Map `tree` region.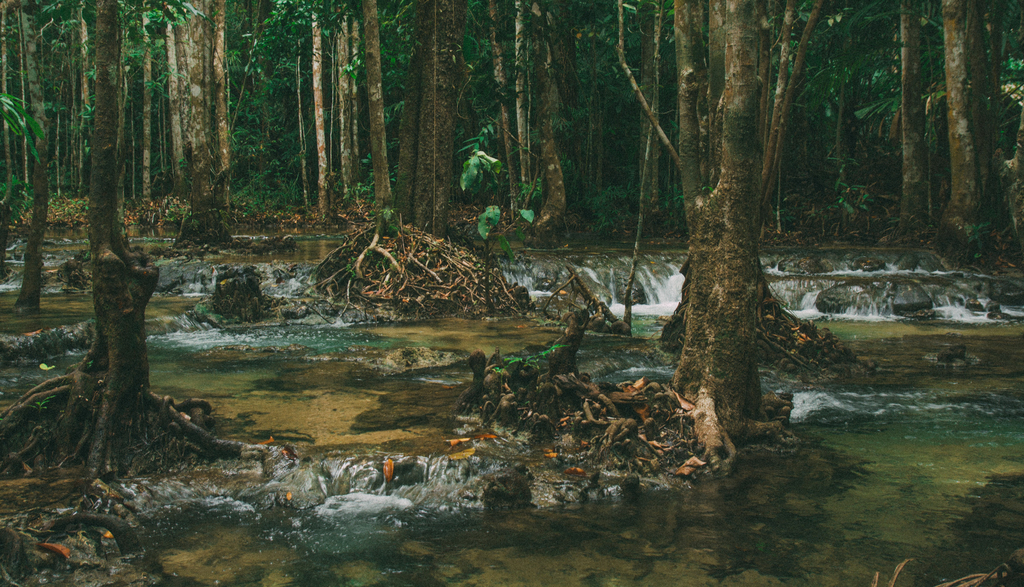
Mapped to 504, 0, 584, 250.
